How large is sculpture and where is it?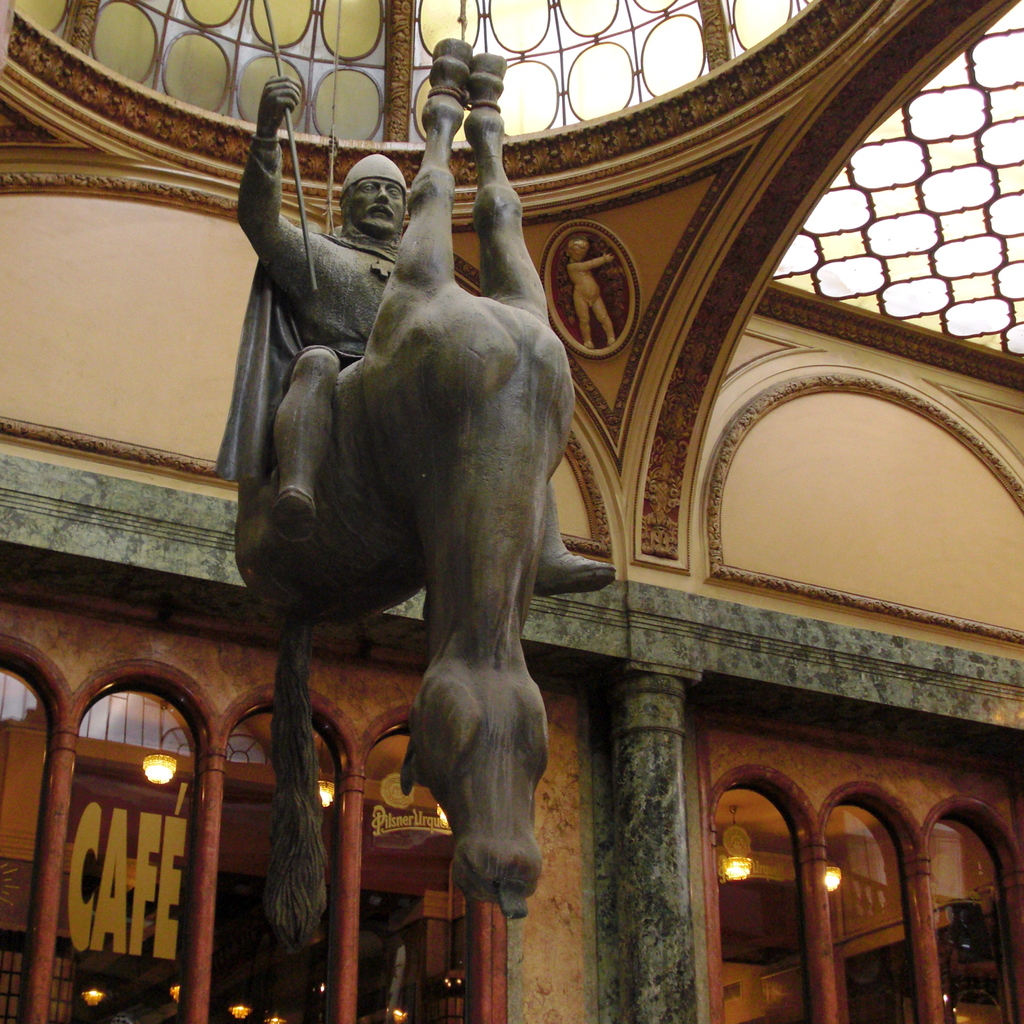
Bounding box: select_region(222, 0, 610, 605).
